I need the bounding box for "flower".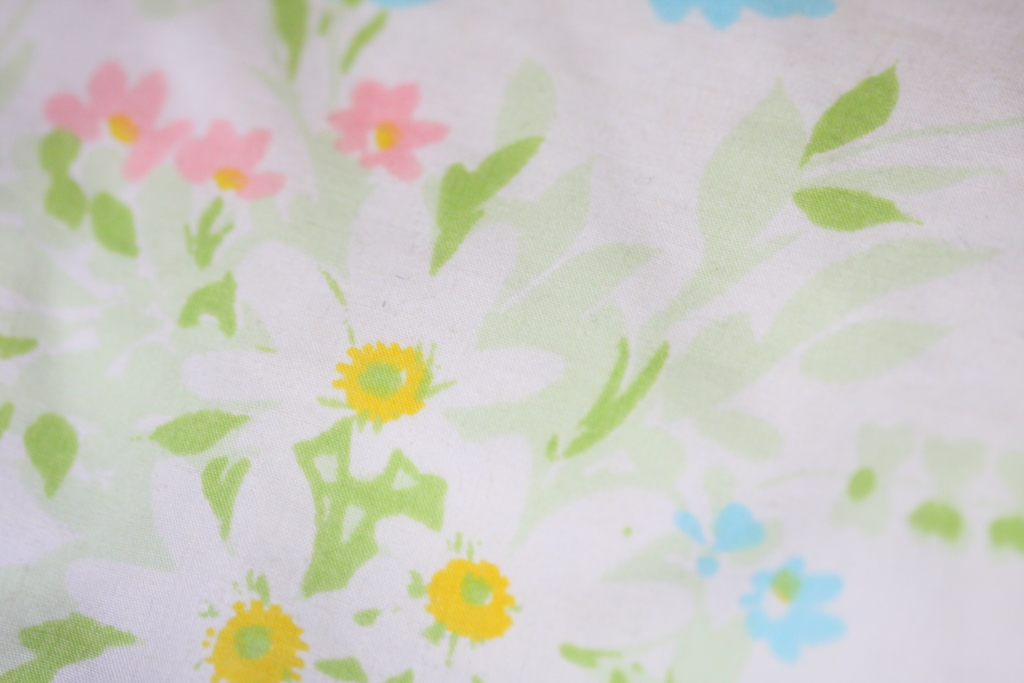
Here it is: box(200, 598, 312, 682).
